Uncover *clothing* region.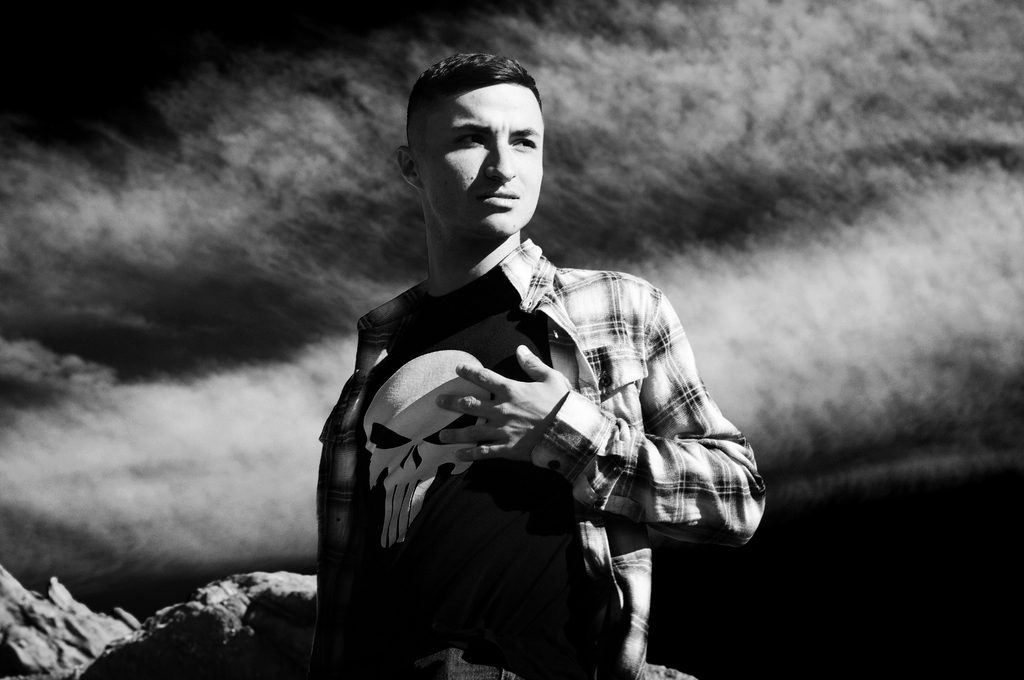
Uncovered: <region>316, 240, 765, 679</region>.
